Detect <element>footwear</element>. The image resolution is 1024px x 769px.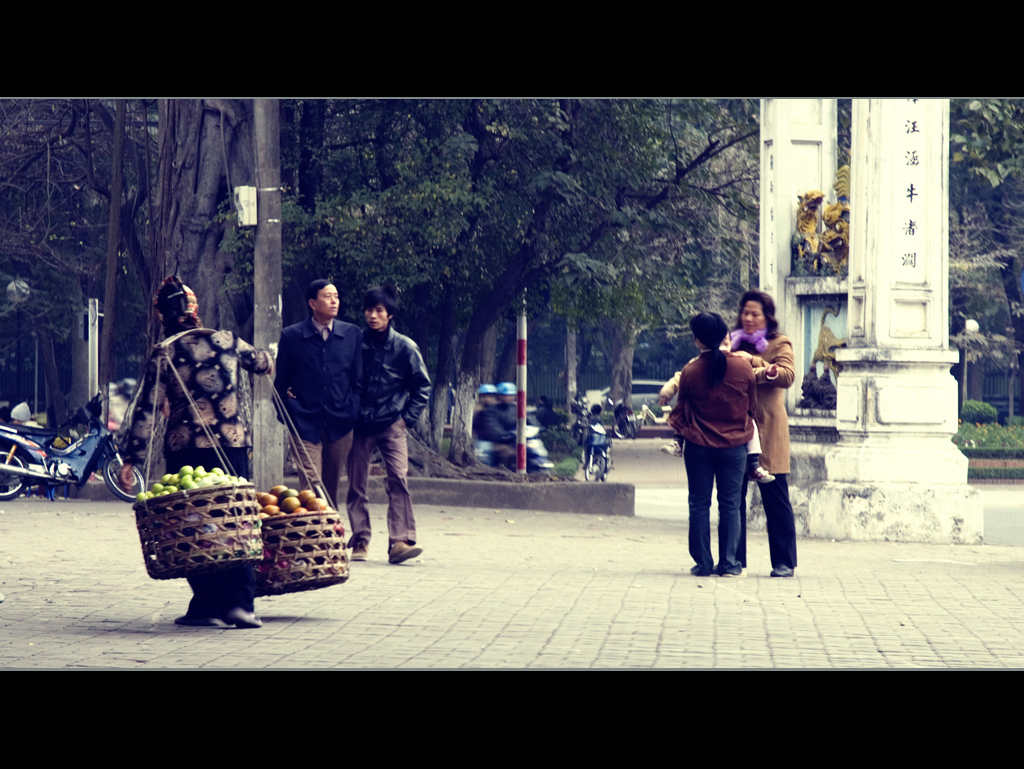
(180, 600, 227, 625).
